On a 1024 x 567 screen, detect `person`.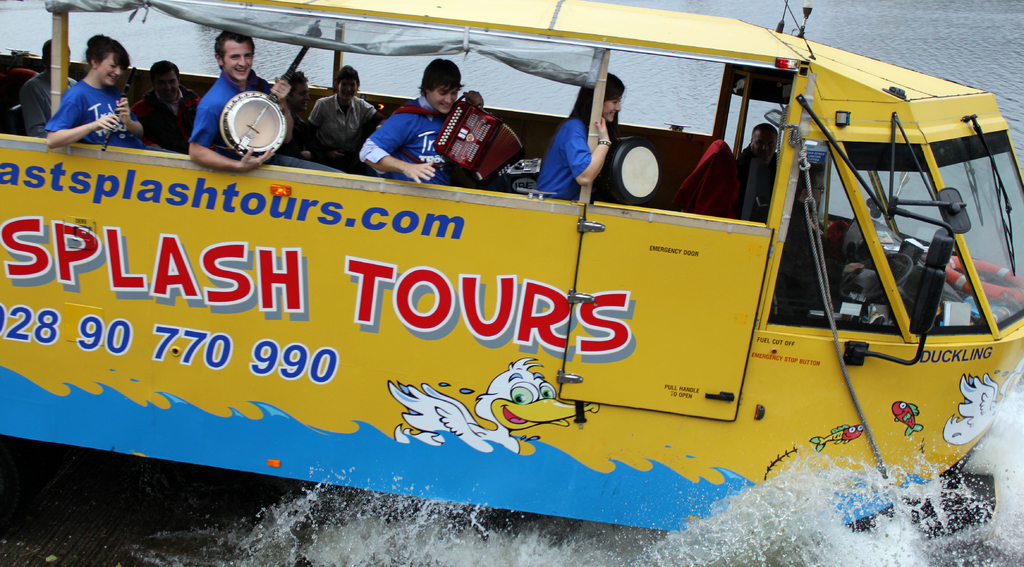
<region>289, 74, 334, 157</region>.
